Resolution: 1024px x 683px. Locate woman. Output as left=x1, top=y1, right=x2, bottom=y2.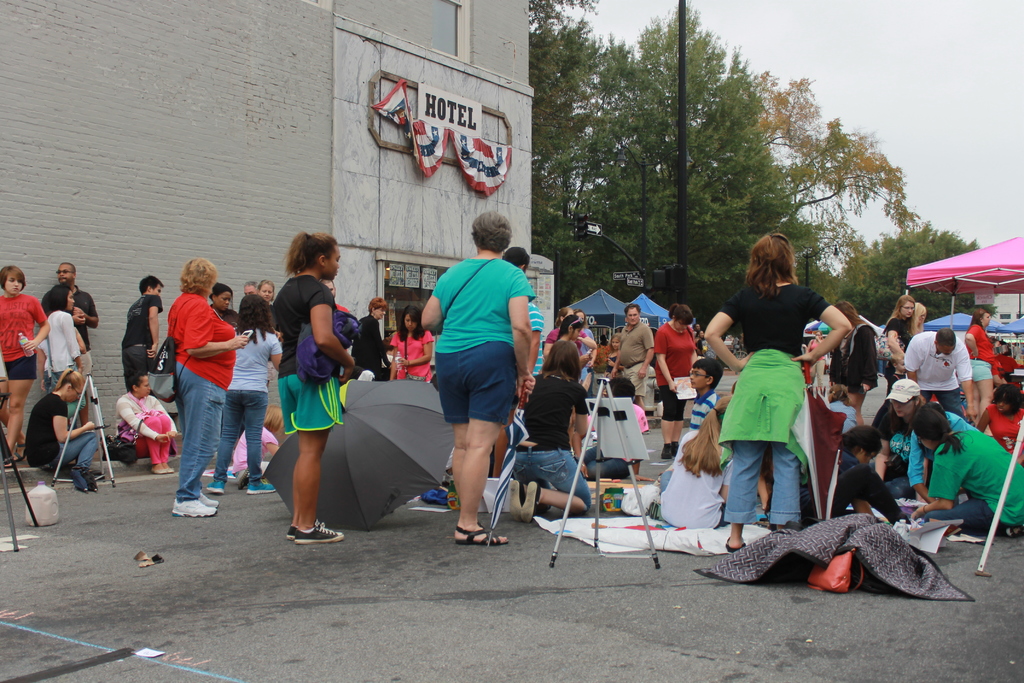
left=19, top=366, right=103, bottom=484.
